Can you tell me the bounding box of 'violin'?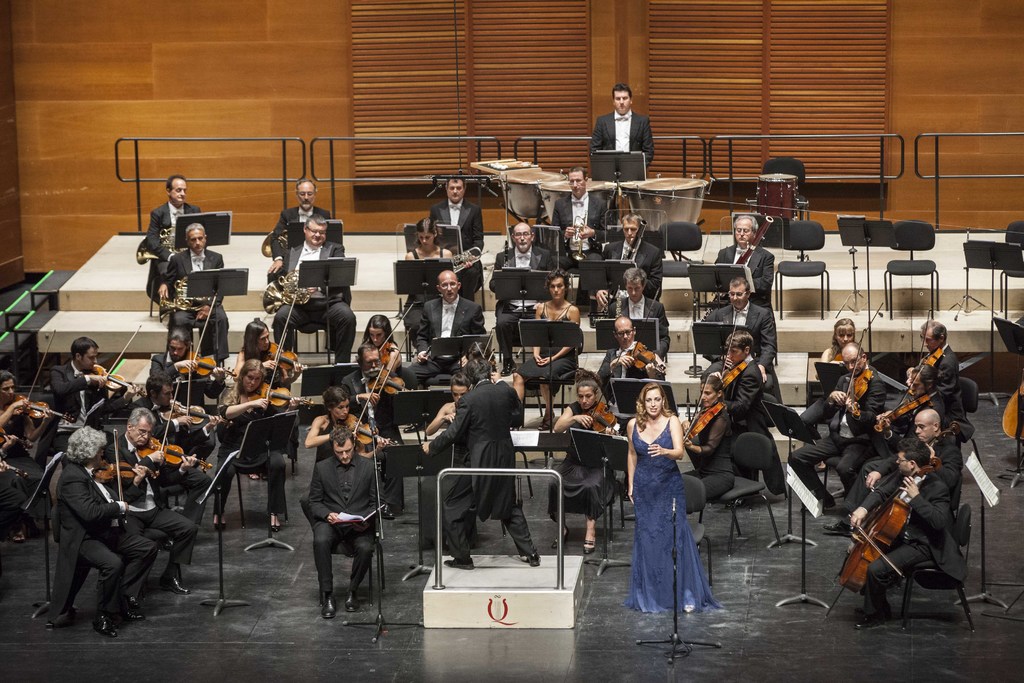
pyautogui.locateOnScreen(167, 294, 239, 381).
